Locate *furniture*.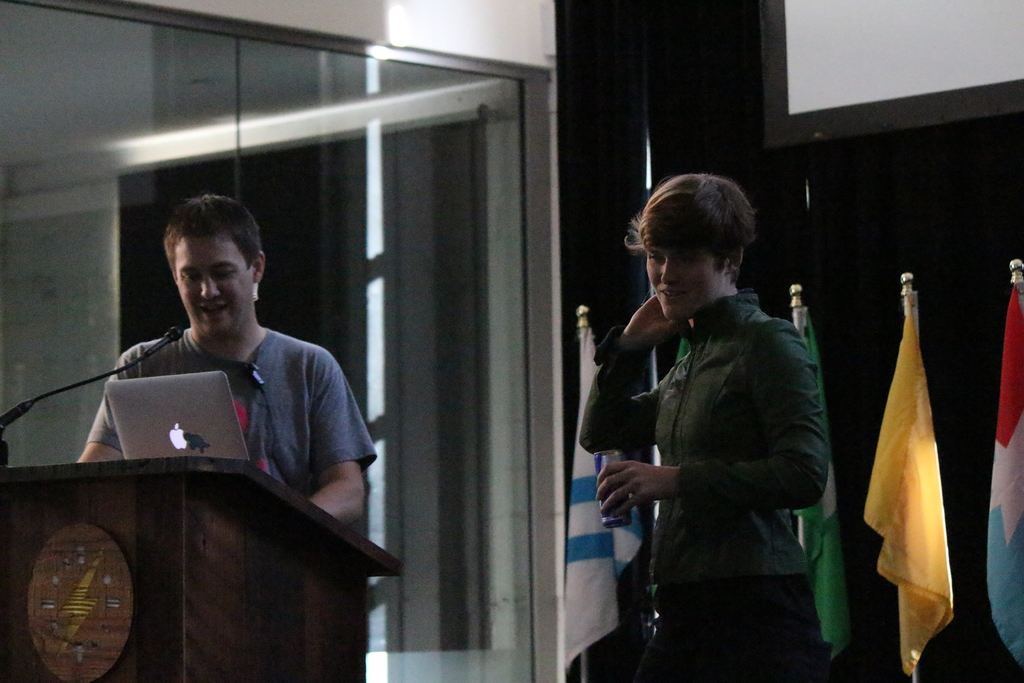
Bounding box: [x1=2, y1=461, x2=408, y2=682].
